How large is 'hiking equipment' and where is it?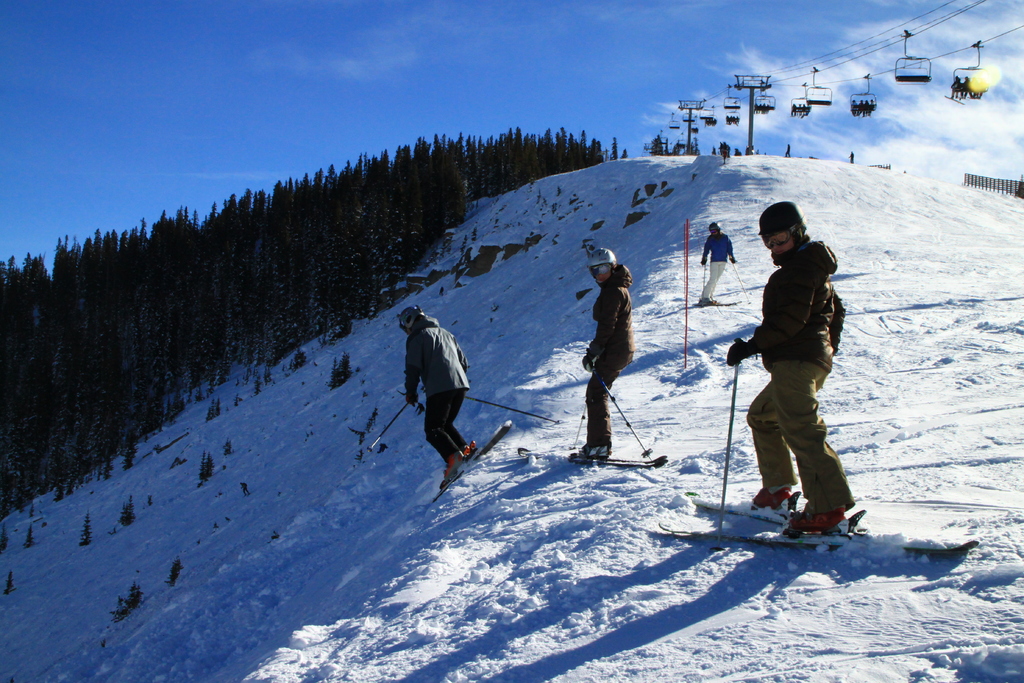
Bounding box: [754,199,806,268].
